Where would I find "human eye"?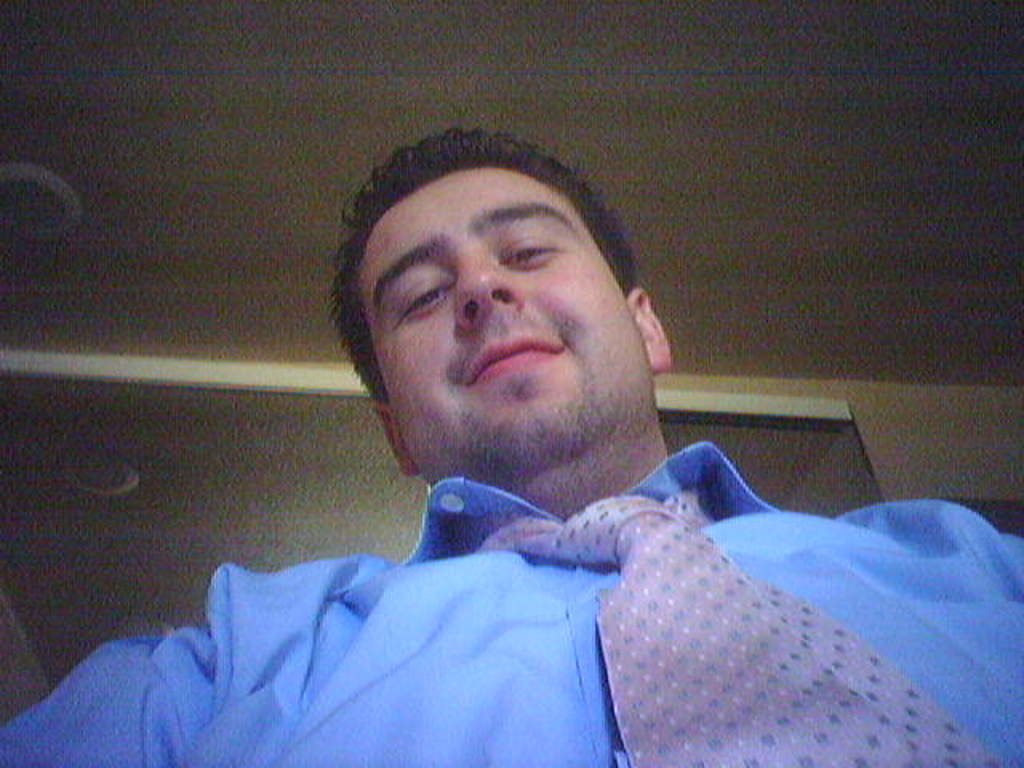
At BBox(403, 283, 454, 317).
